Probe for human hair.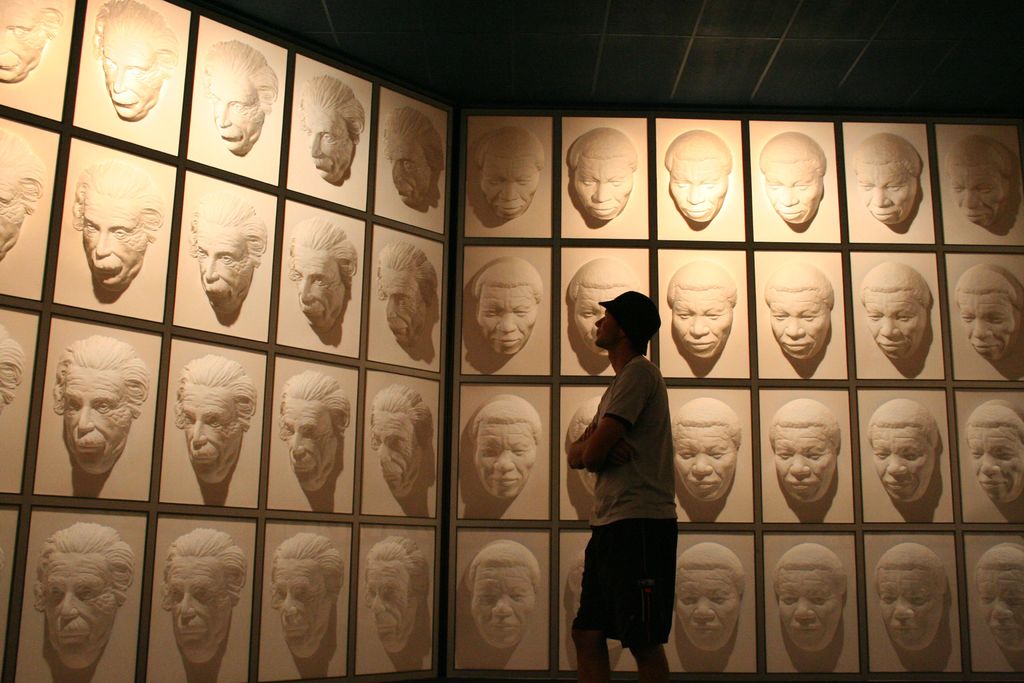
Probe result: rect(766, 399, 840, 451).
